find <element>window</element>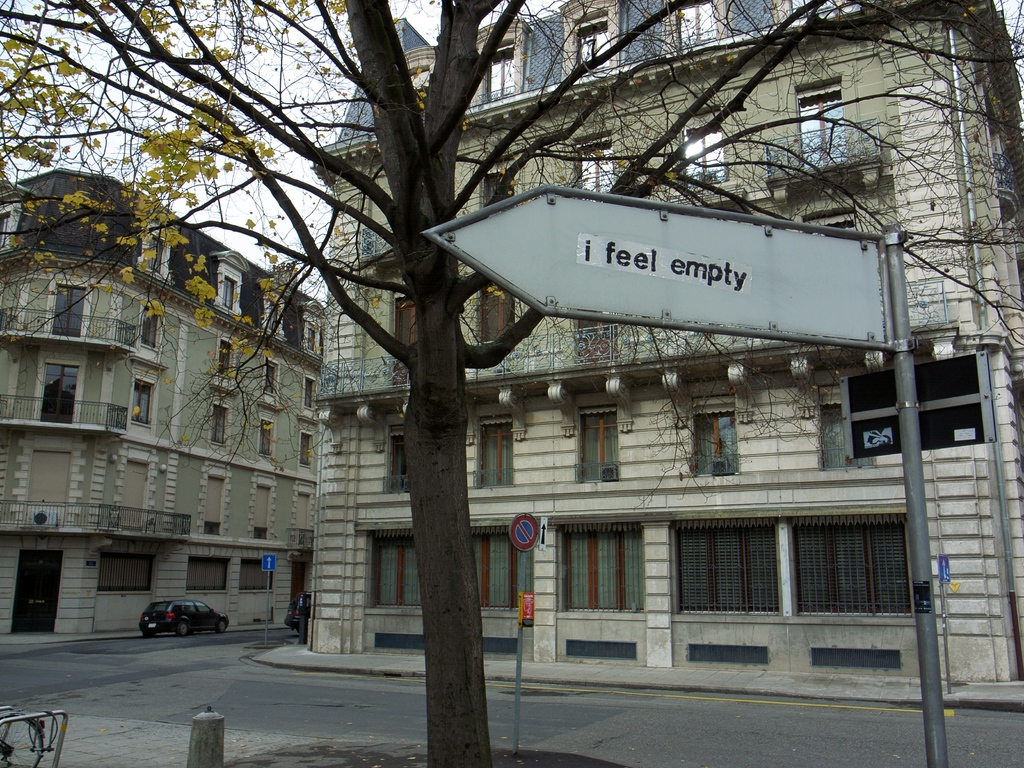
select_region(303, 435, 307, 463)
